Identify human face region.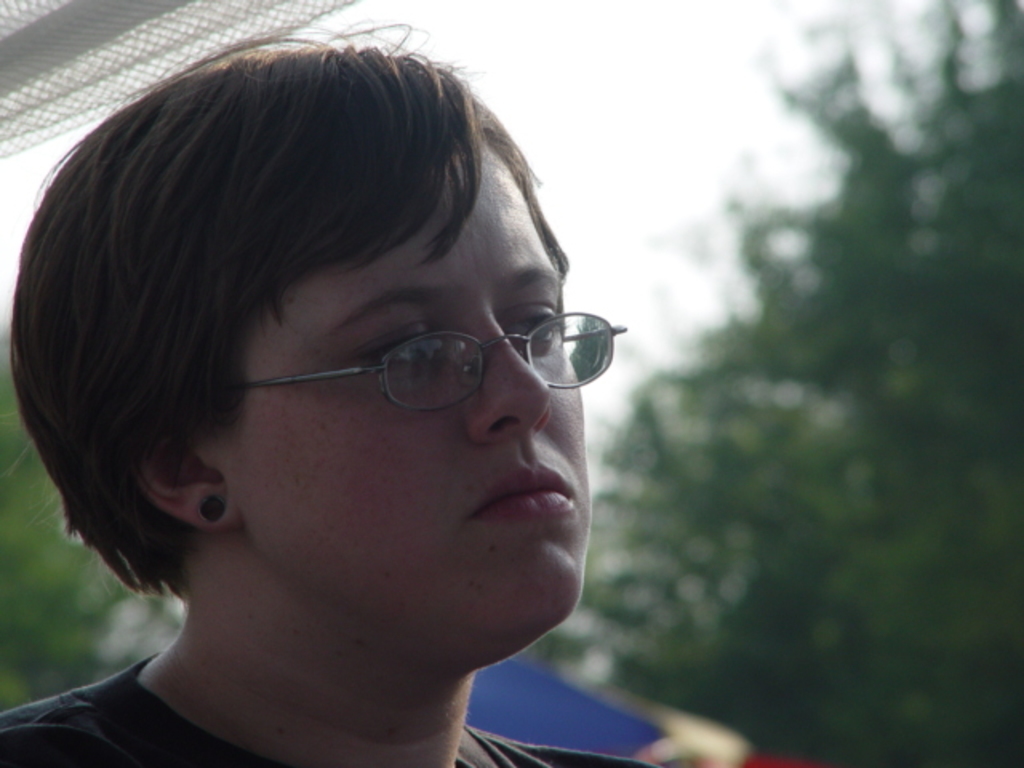
Region: (206, 147, 592, 626).
